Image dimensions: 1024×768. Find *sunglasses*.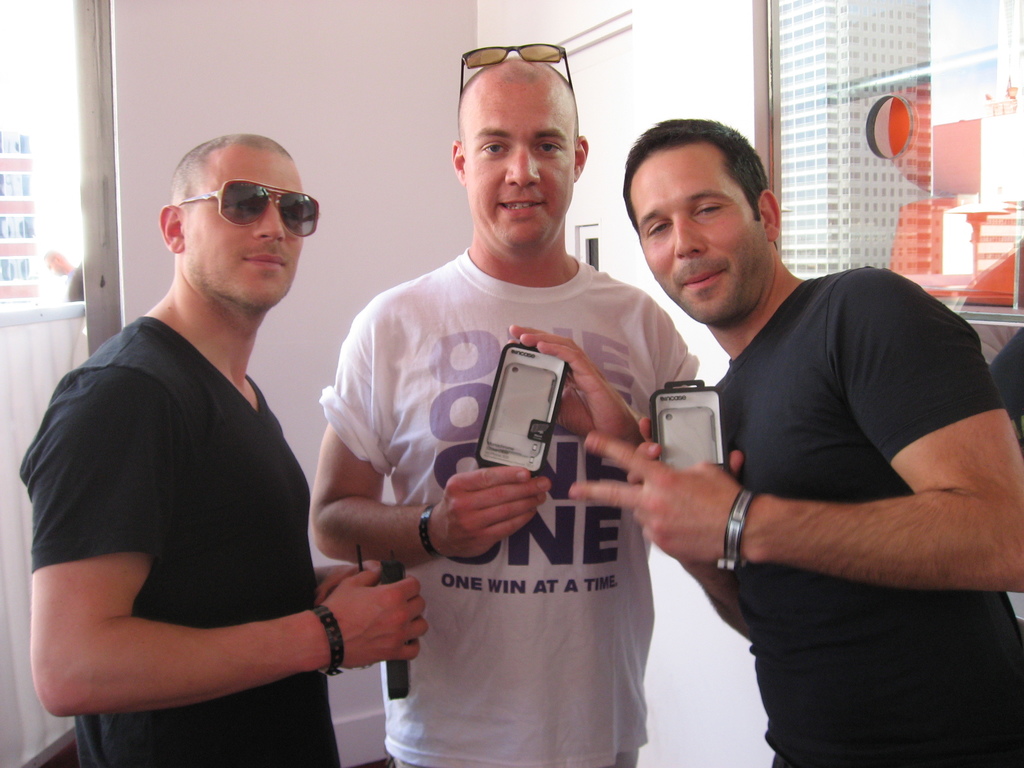
pyautogui.locateOnScreen(166, 177, 326, 250).
